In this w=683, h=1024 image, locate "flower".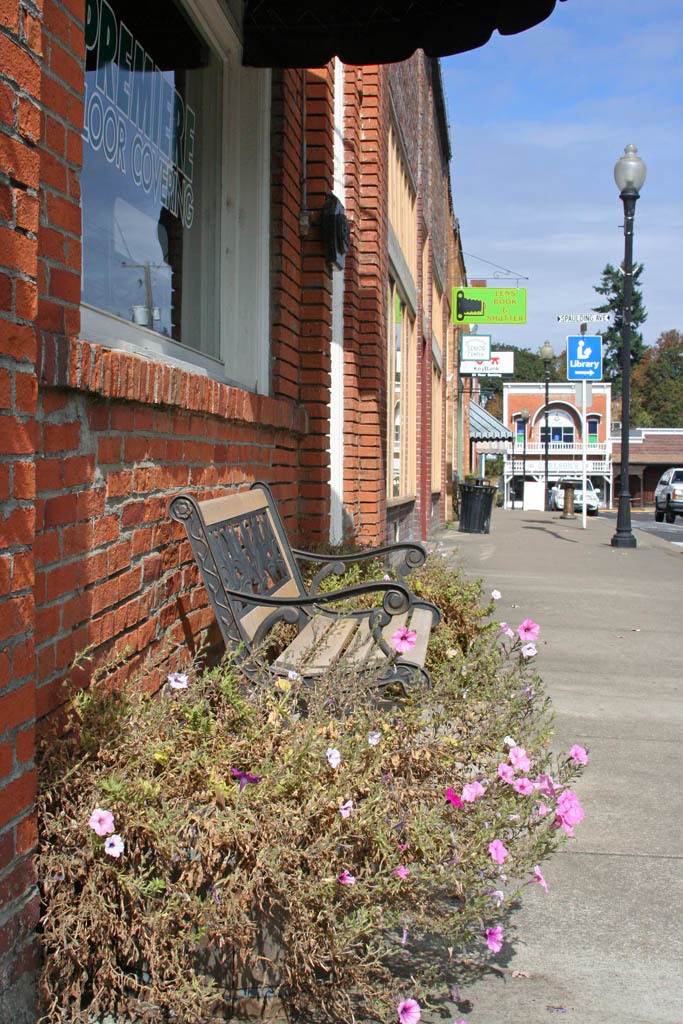
Bounding box: box=[167, 669, 190, 694].
